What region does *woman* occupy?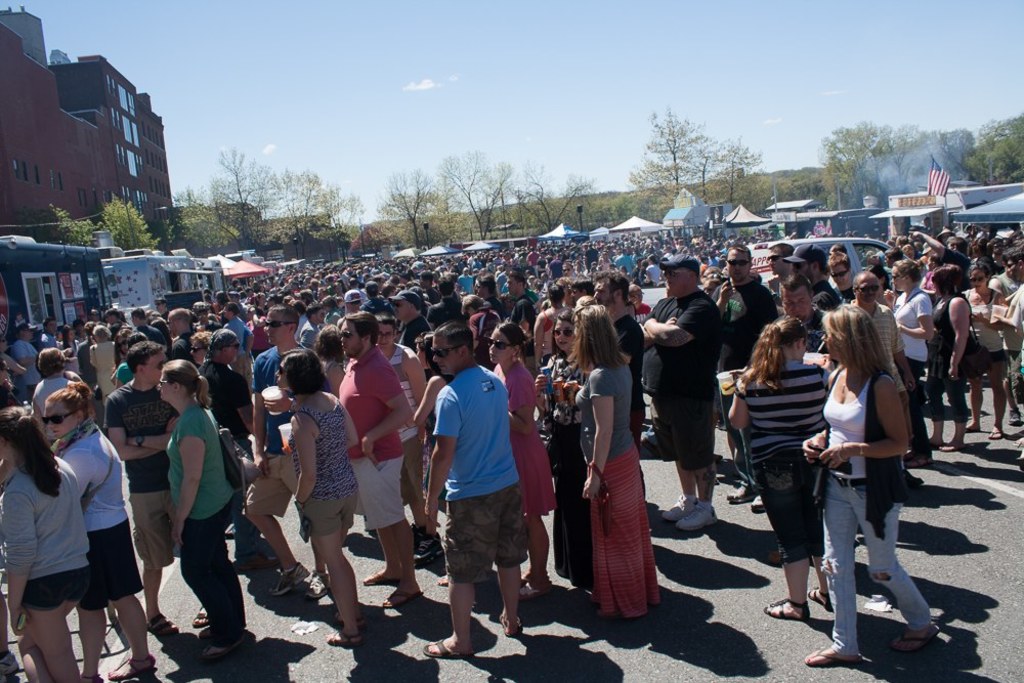
[x1=32, y1=381, x2=162, y2=682].
